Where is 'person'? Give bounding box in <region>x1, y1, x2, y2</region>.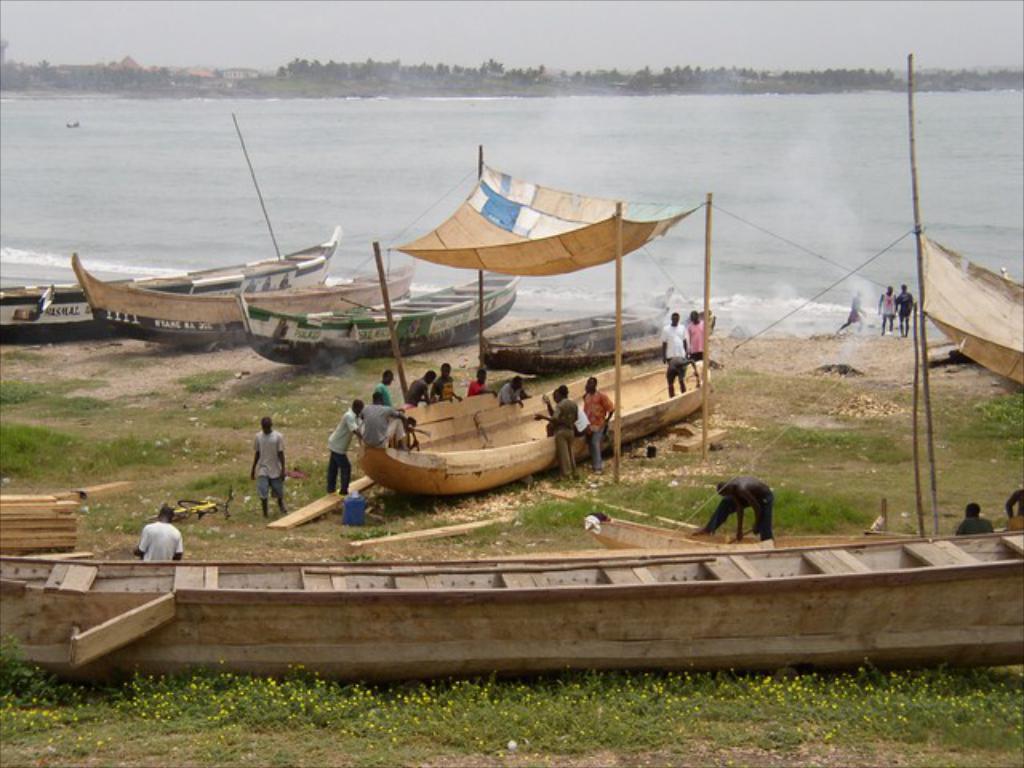
<region>590, 381, 610, 469</region>.
